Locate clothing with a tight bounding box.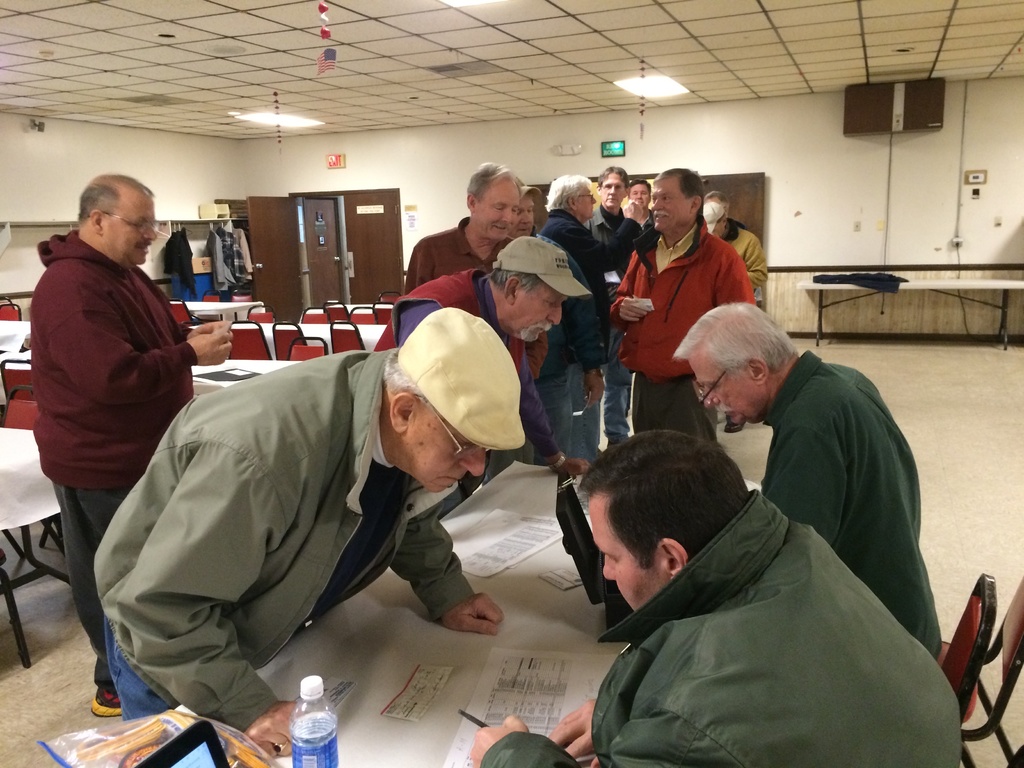
<box>761,349,942,661</box>.
